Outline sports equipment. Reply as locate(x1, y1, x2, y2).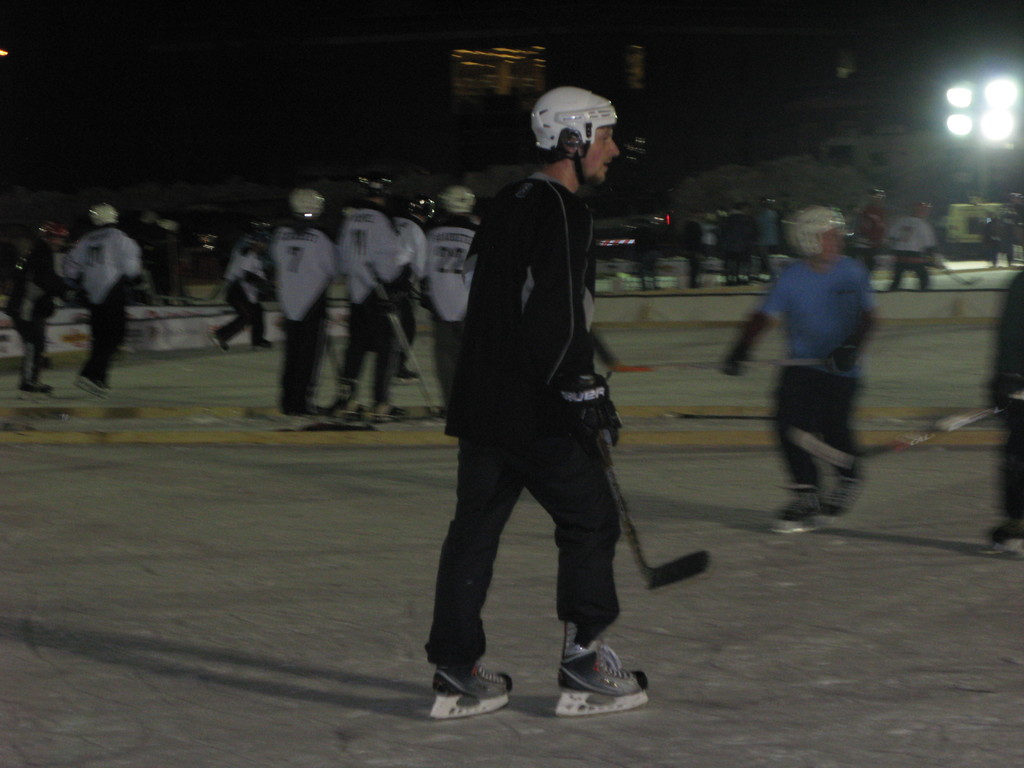
locate(234, 230, 263, 257).
